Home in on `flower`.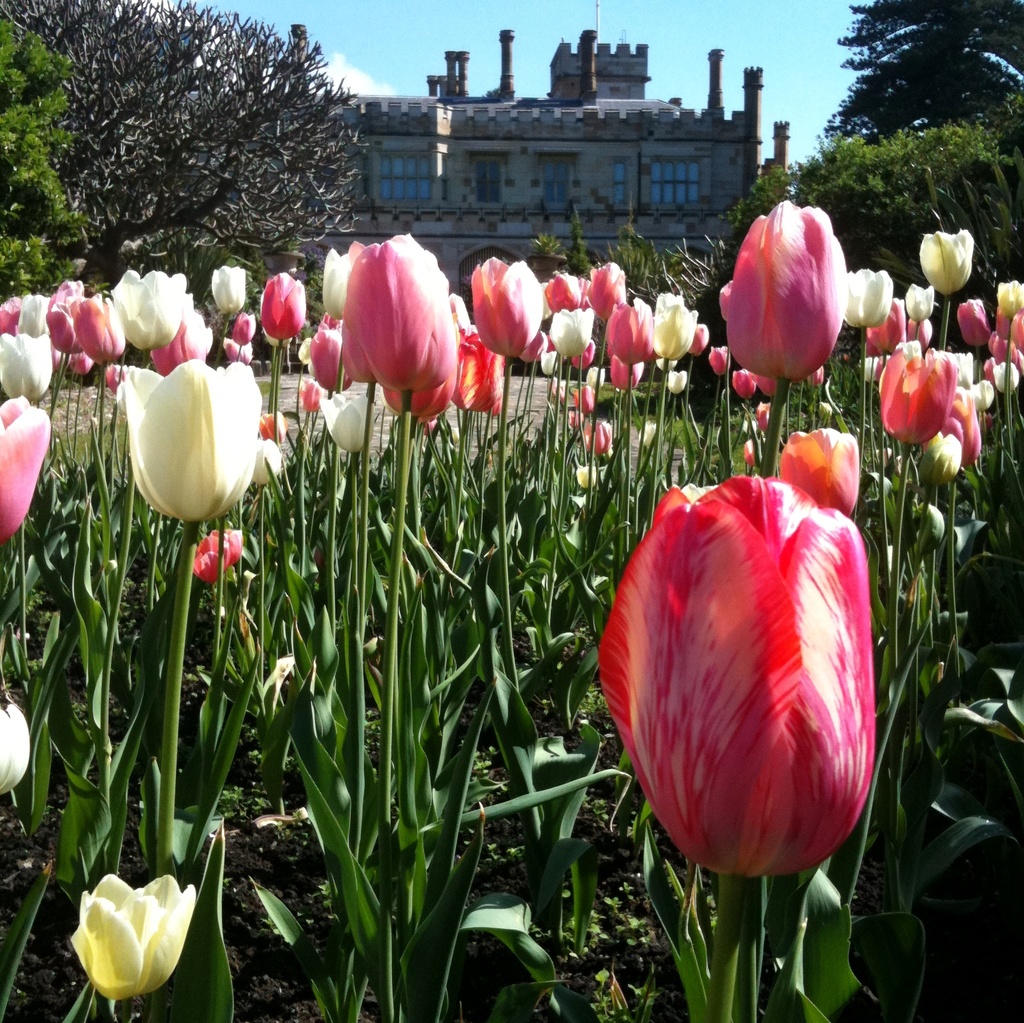
Homed in at (left=957, top=294, right=994, bottom=357).
